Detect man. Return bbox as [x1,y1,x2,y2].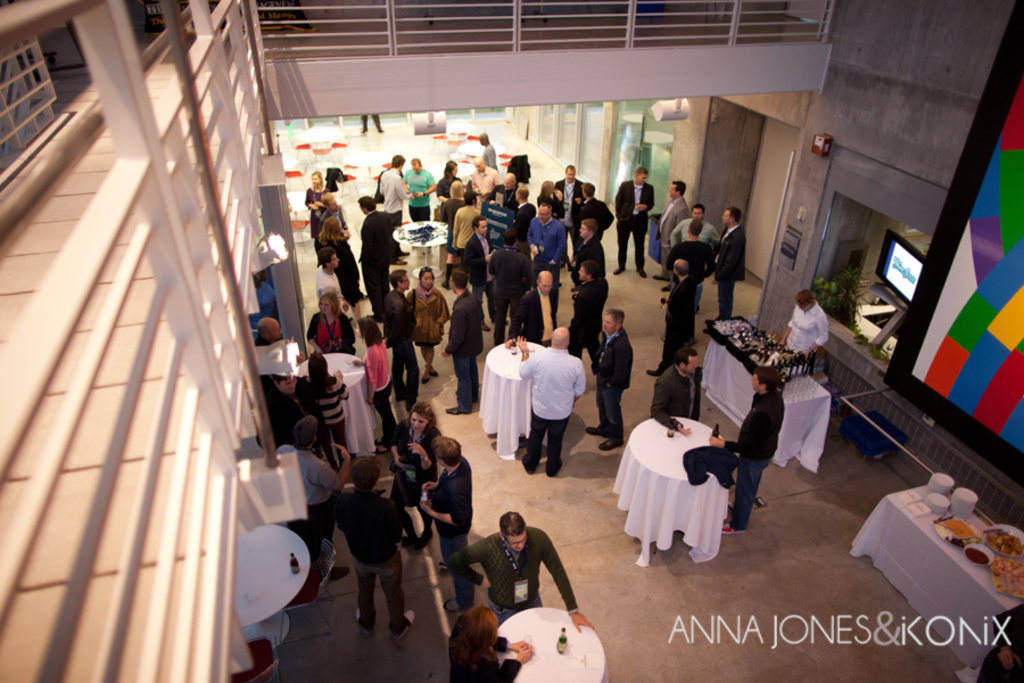
[407,431,477,614].
